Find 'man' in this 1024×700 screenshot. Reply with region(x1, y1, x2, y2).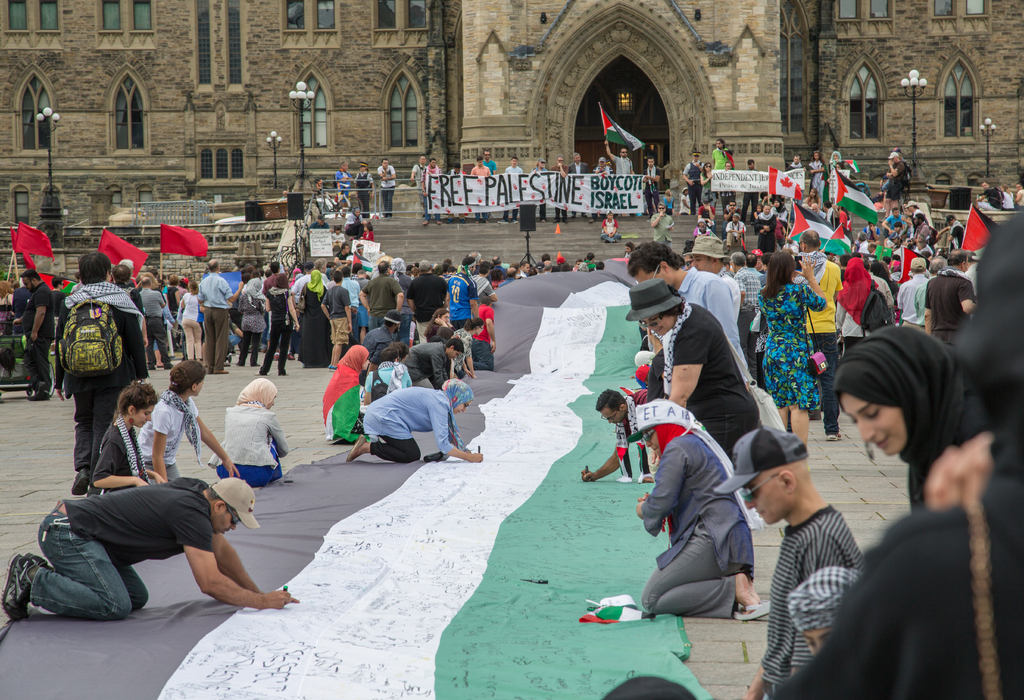
region(910, 252, 944, 331).
